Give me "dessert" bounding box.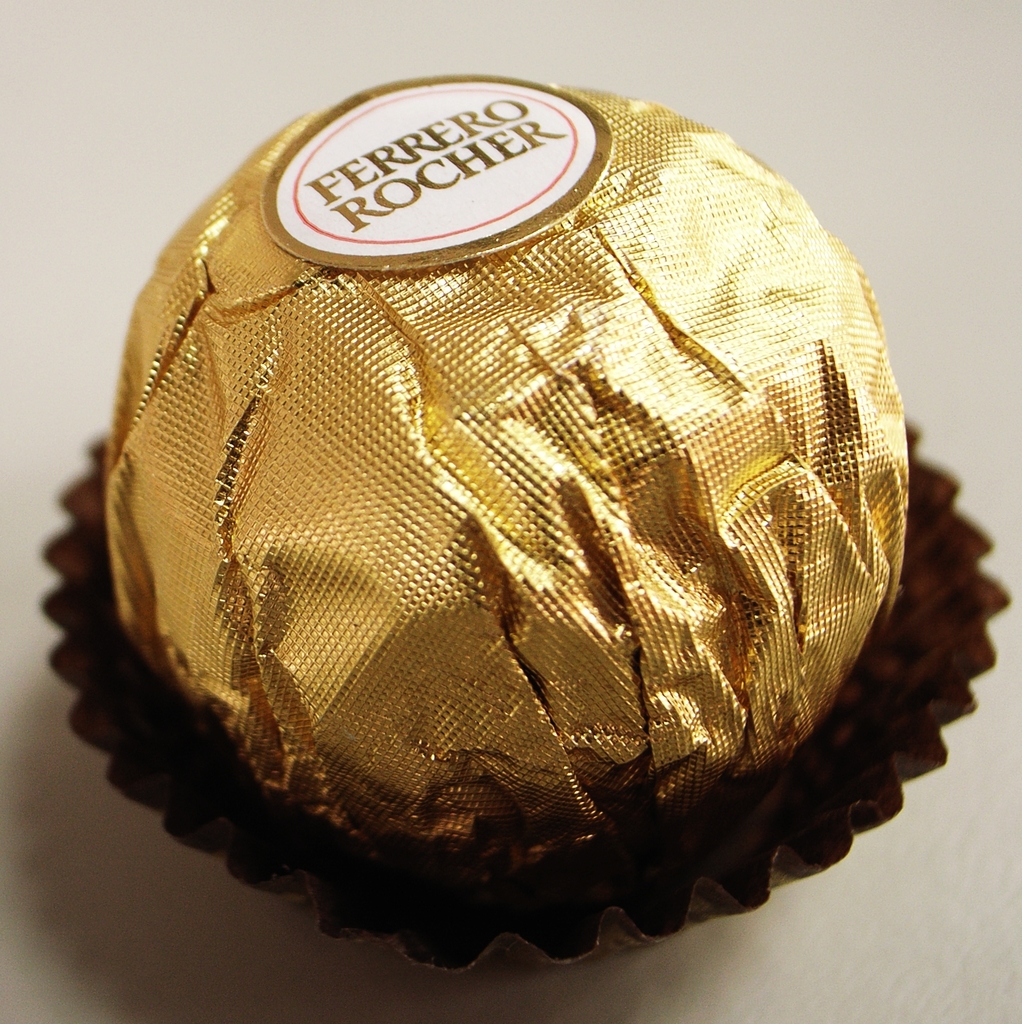
box(81, 68, 1000, 924).
